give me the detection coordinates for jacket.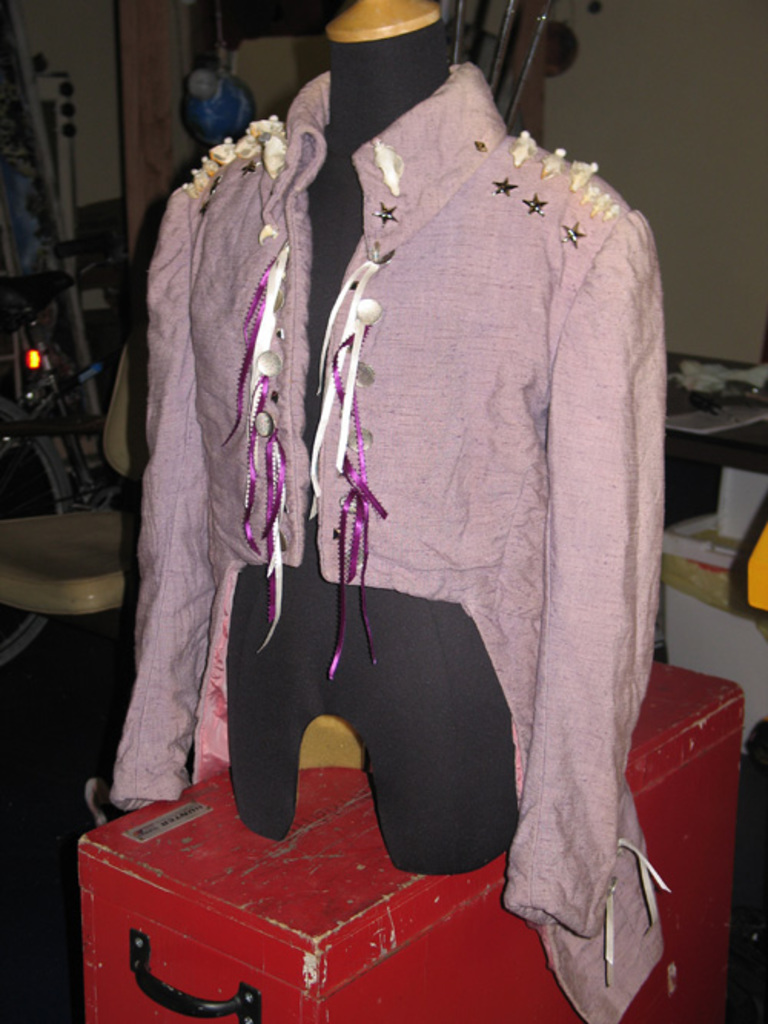
[x1=83, y1=55, x2=688, y2=940].
